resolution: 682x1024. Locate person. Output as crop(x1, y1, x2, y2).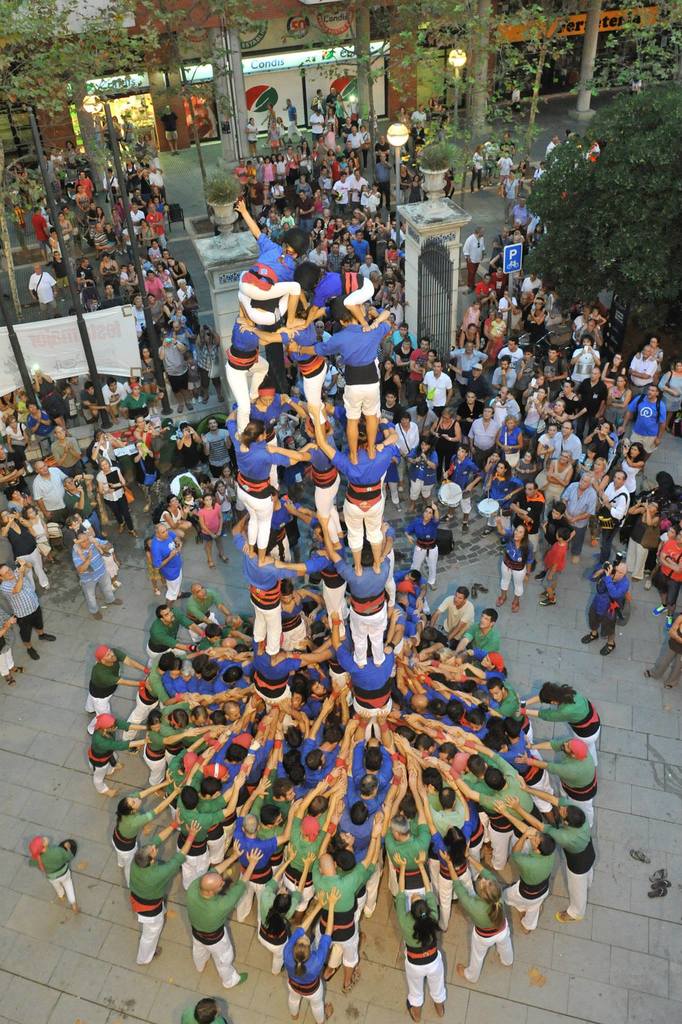
crop(225, 396, 316, 566).
